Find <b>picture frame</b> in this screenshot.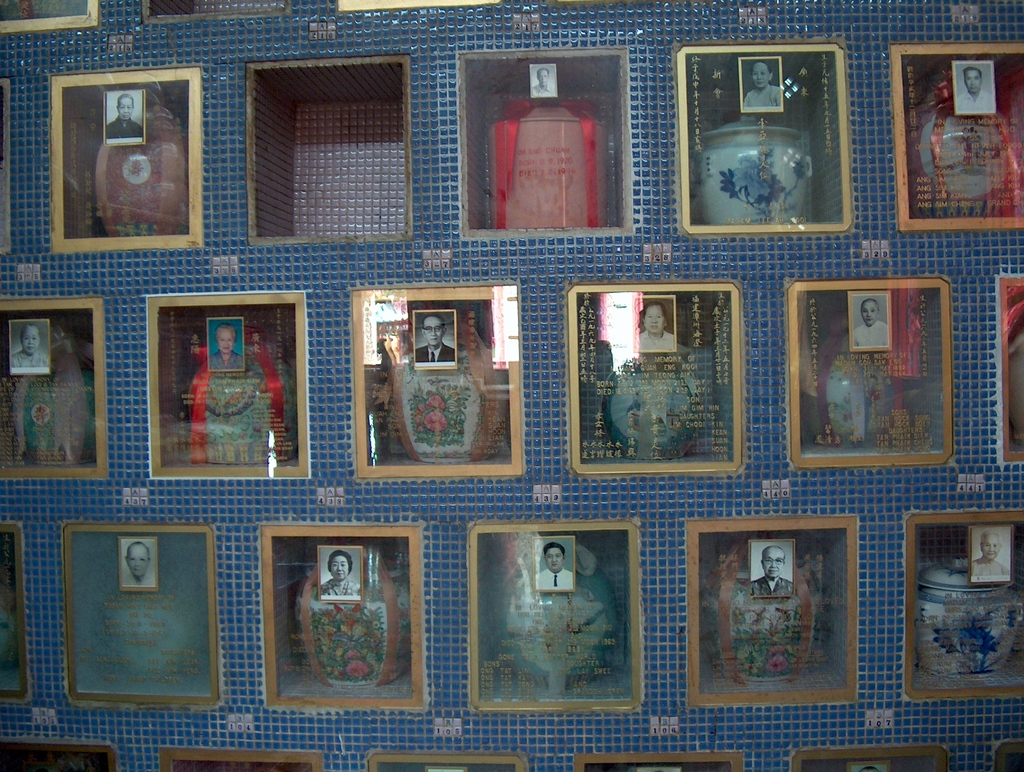
The bounding box for <b>picture frame</b> is region(466, 523, 639, 707).
